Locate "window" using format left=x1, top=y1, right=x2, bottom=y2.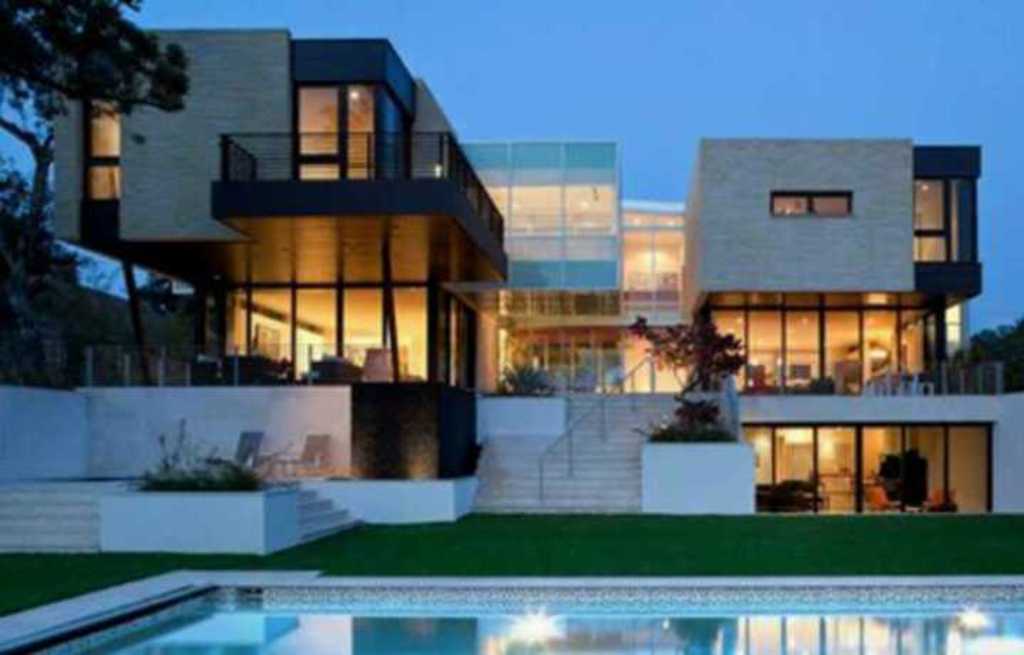
left=920, top=169, right=971, bottom=273.
